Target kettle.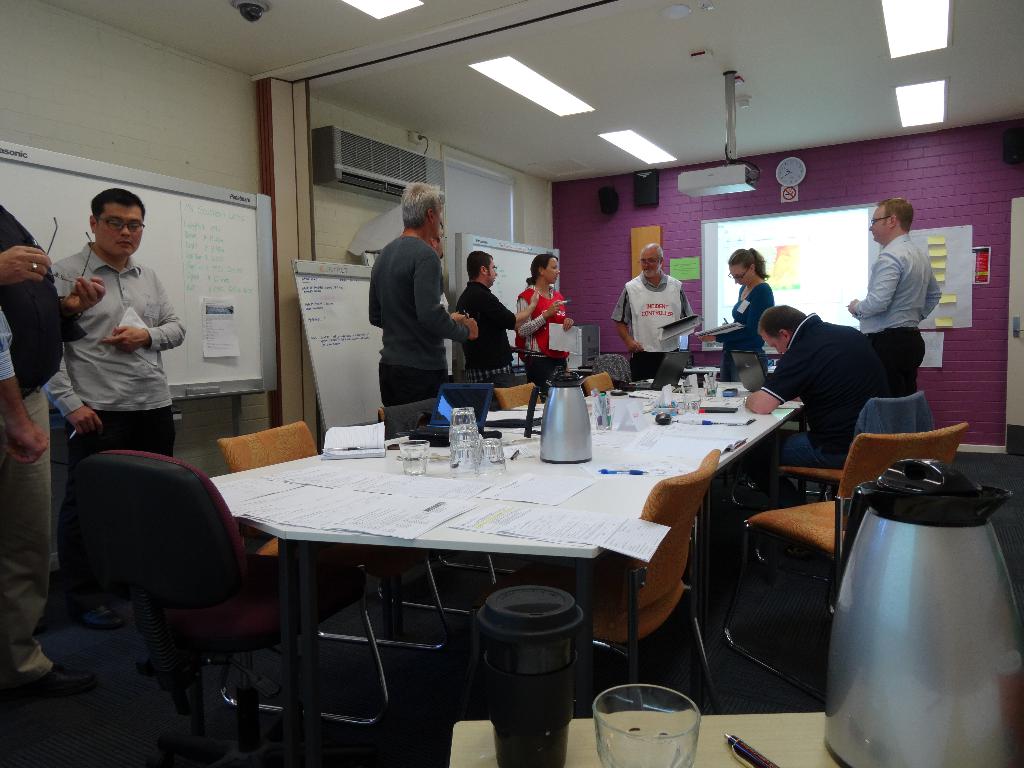
Target region: (left=829, top=466, right=1023, bottom=767).
